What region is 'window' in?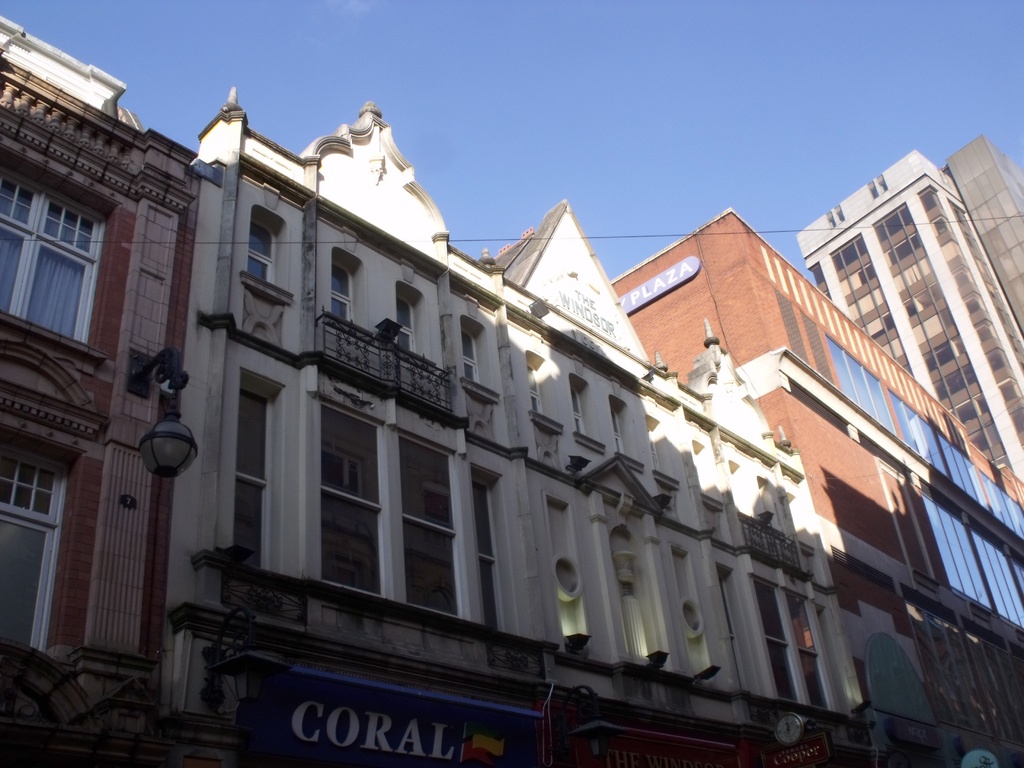
locate(243, 207, 296, 292).
